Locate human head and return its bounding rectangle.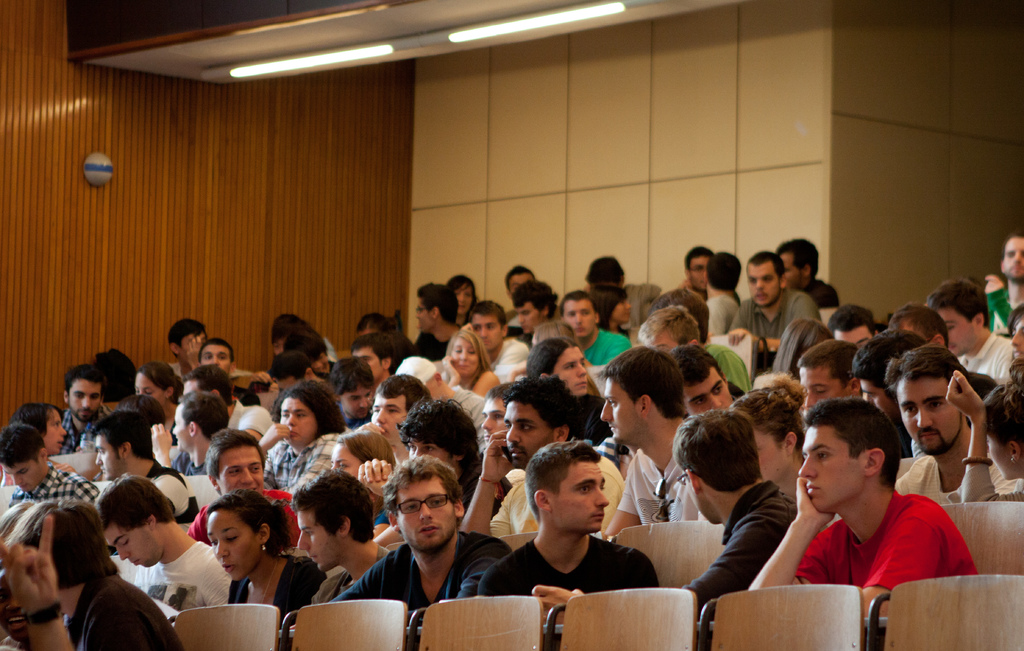
x1=96, y1=474, x2=177, y2=567.
